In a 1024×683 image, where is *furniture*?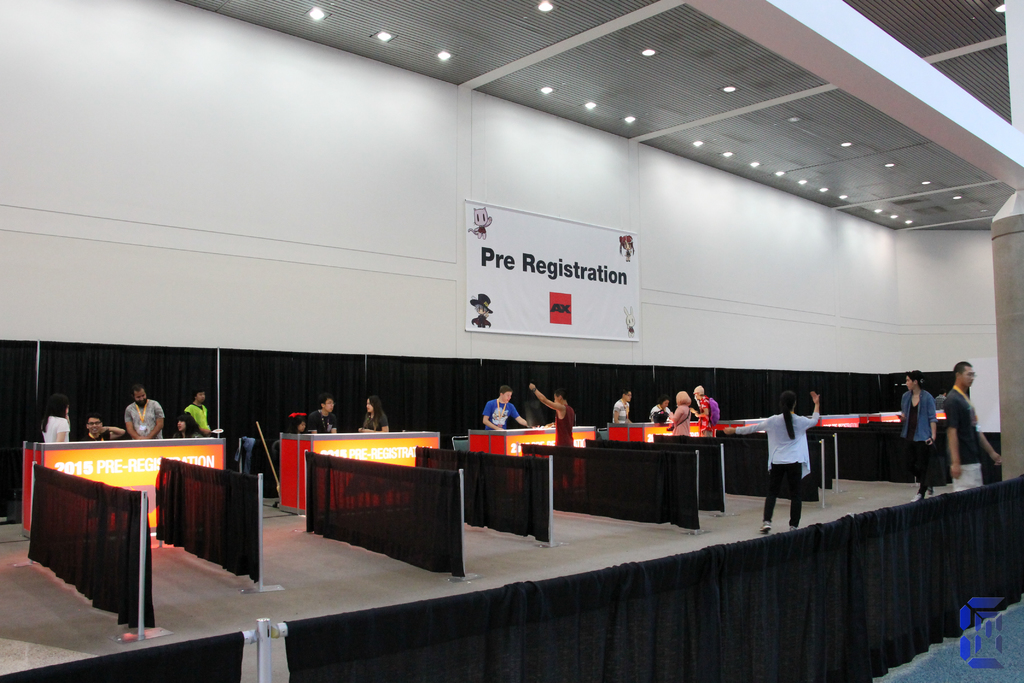
[x1=609, y1=419, x2=715, y2=440].
